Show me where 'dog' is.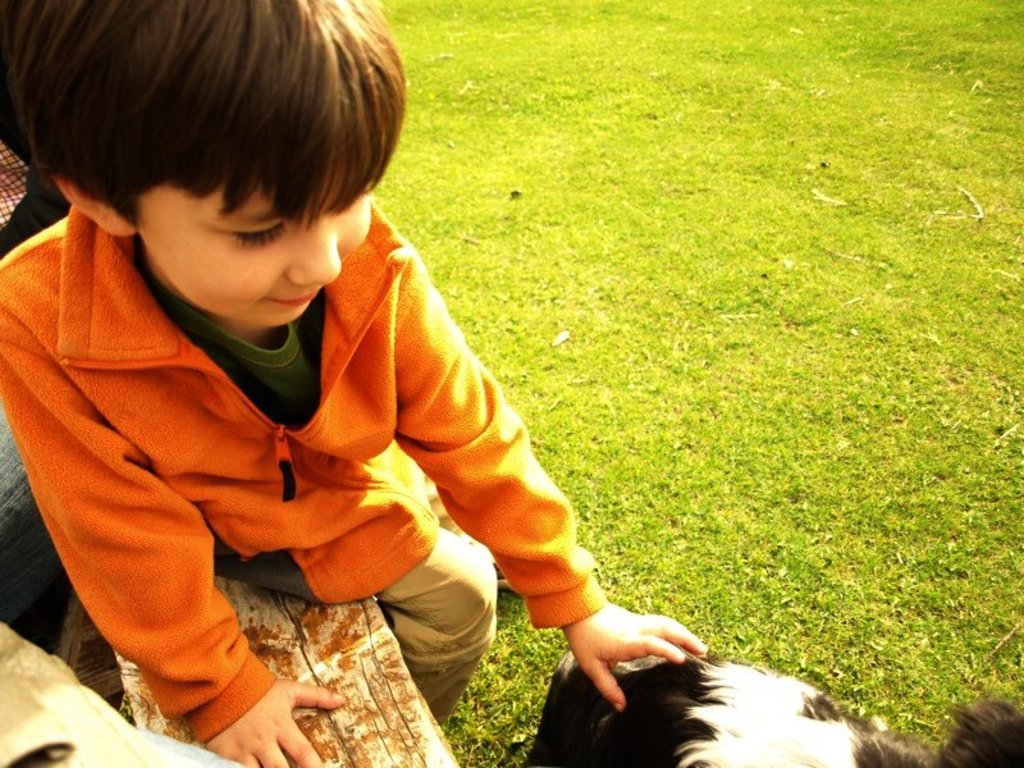
'dog' is at 518,649,1023,767.
